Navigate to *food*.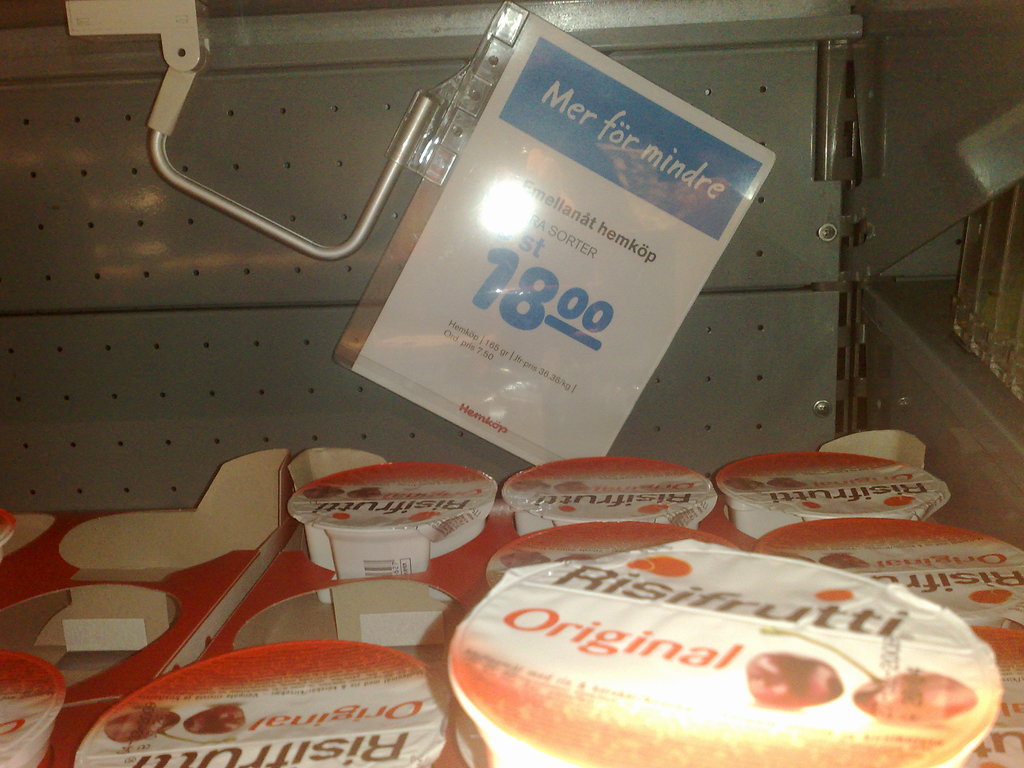
Navigation target: select_region(483, 545, 974, 753).
